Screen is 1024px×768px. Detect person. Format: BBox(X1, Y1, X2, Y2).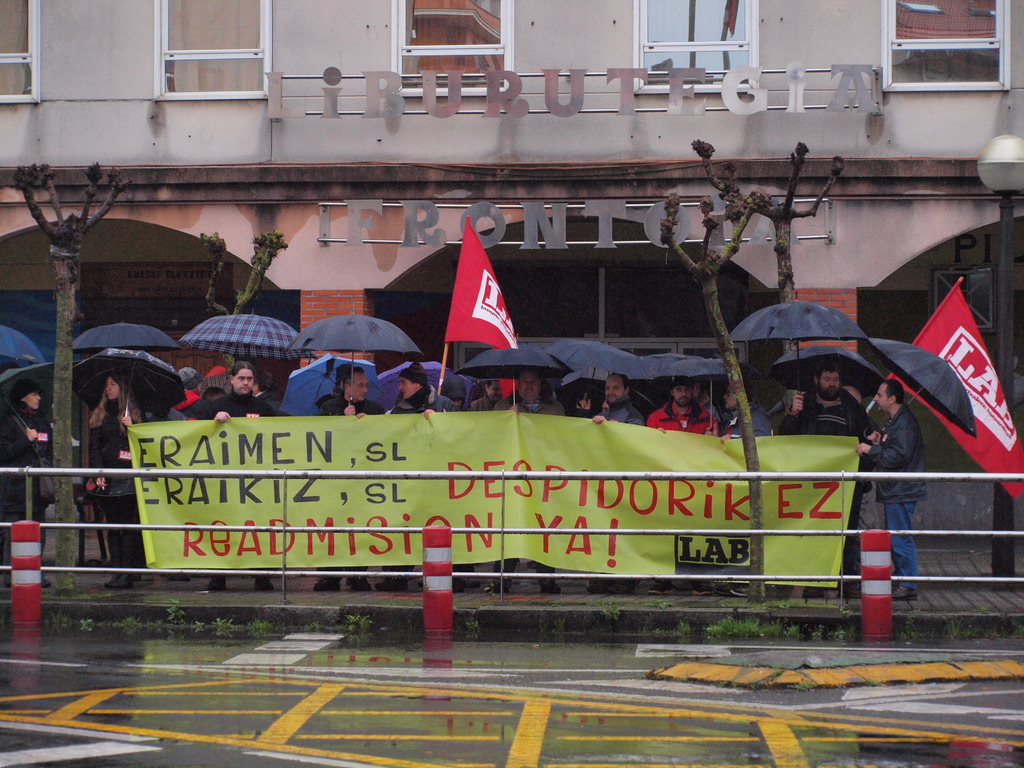
BBox(852, 340, 950, 617).
